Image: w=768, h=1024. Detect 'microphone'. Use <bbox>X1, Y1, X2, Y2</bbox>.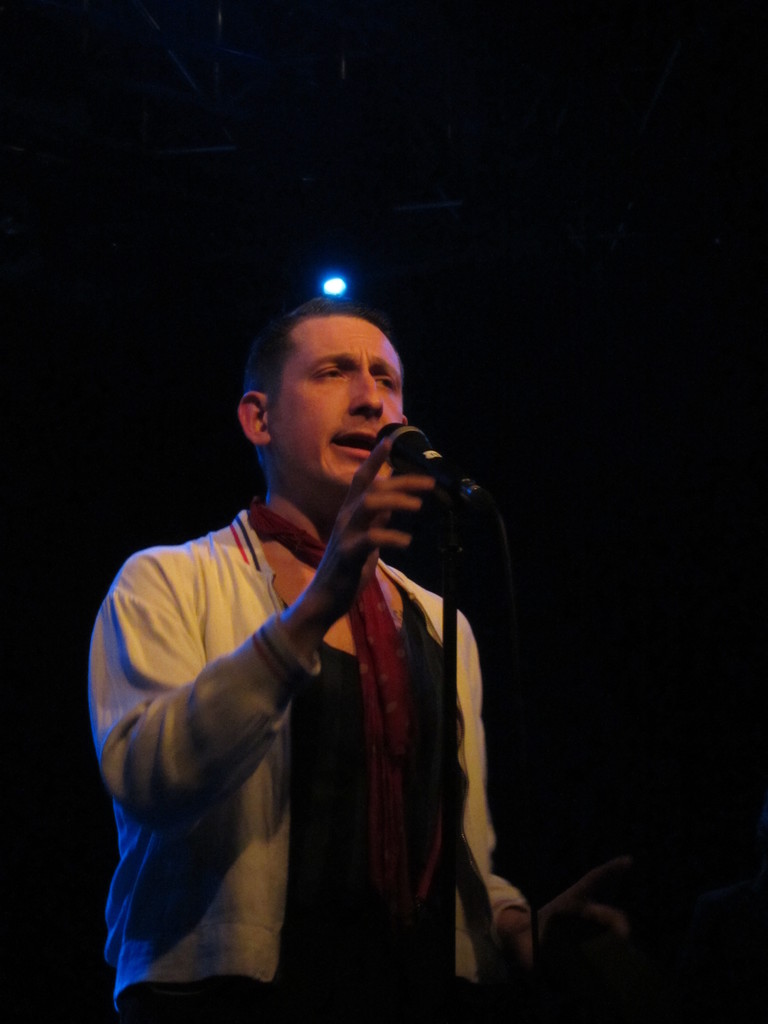
<bbox>369, 414, 495, 527</bbox>.
